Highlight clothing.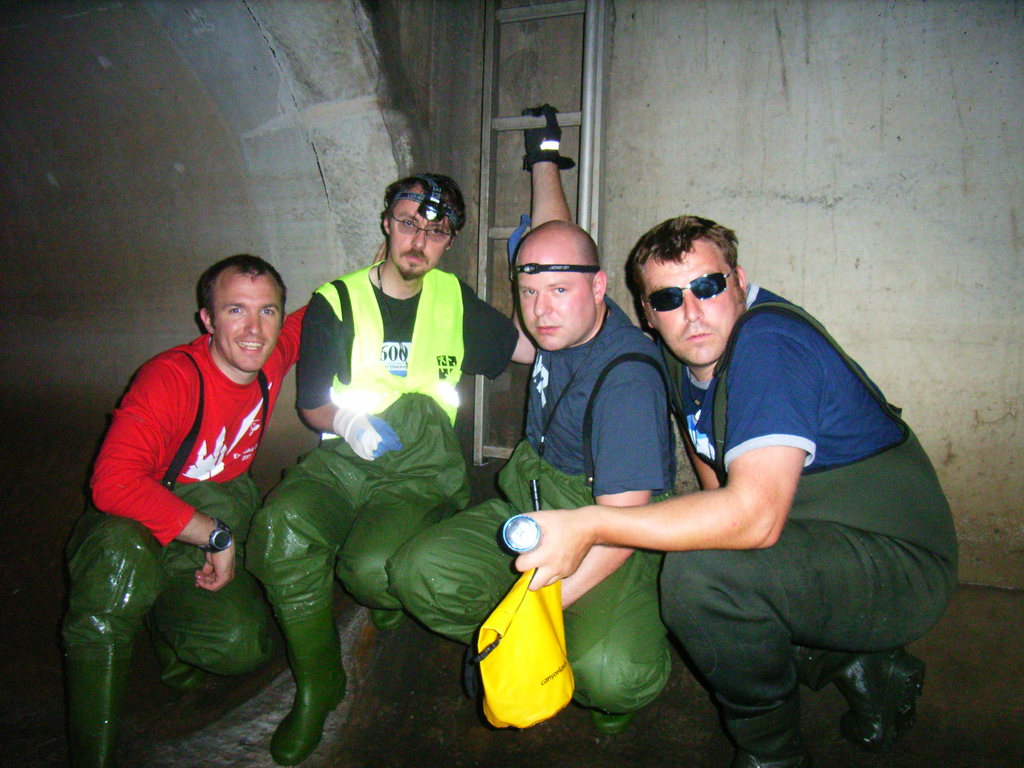
Highlighted region: <bbox>245, 260, 522, 612</bbox>.
